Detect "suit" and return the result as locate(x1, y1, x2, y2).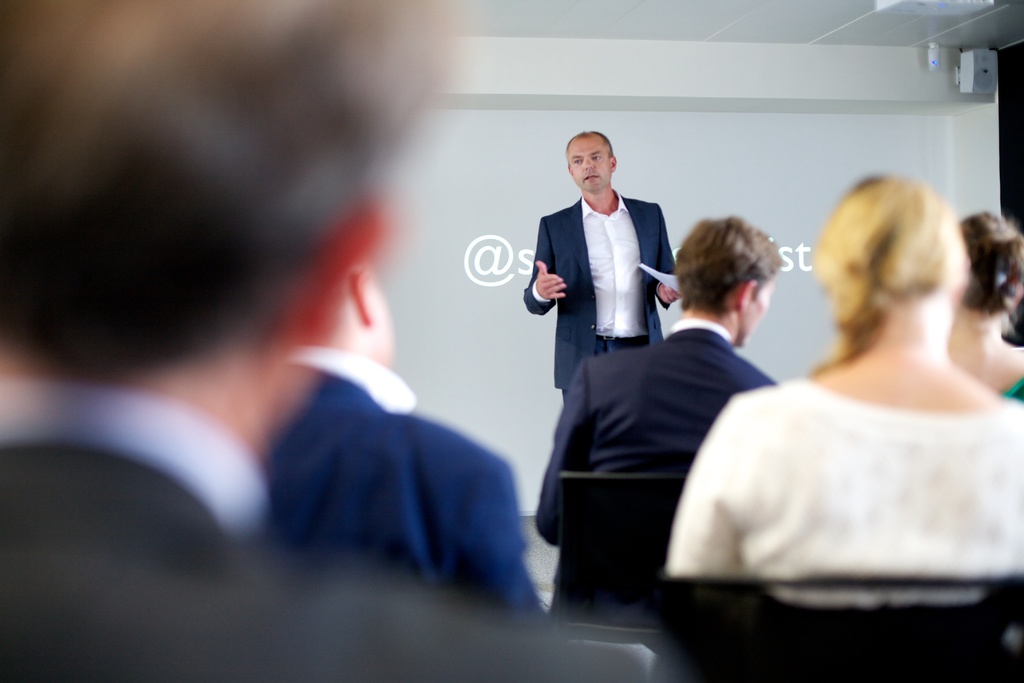
locate(269, 338, 541, 616).
